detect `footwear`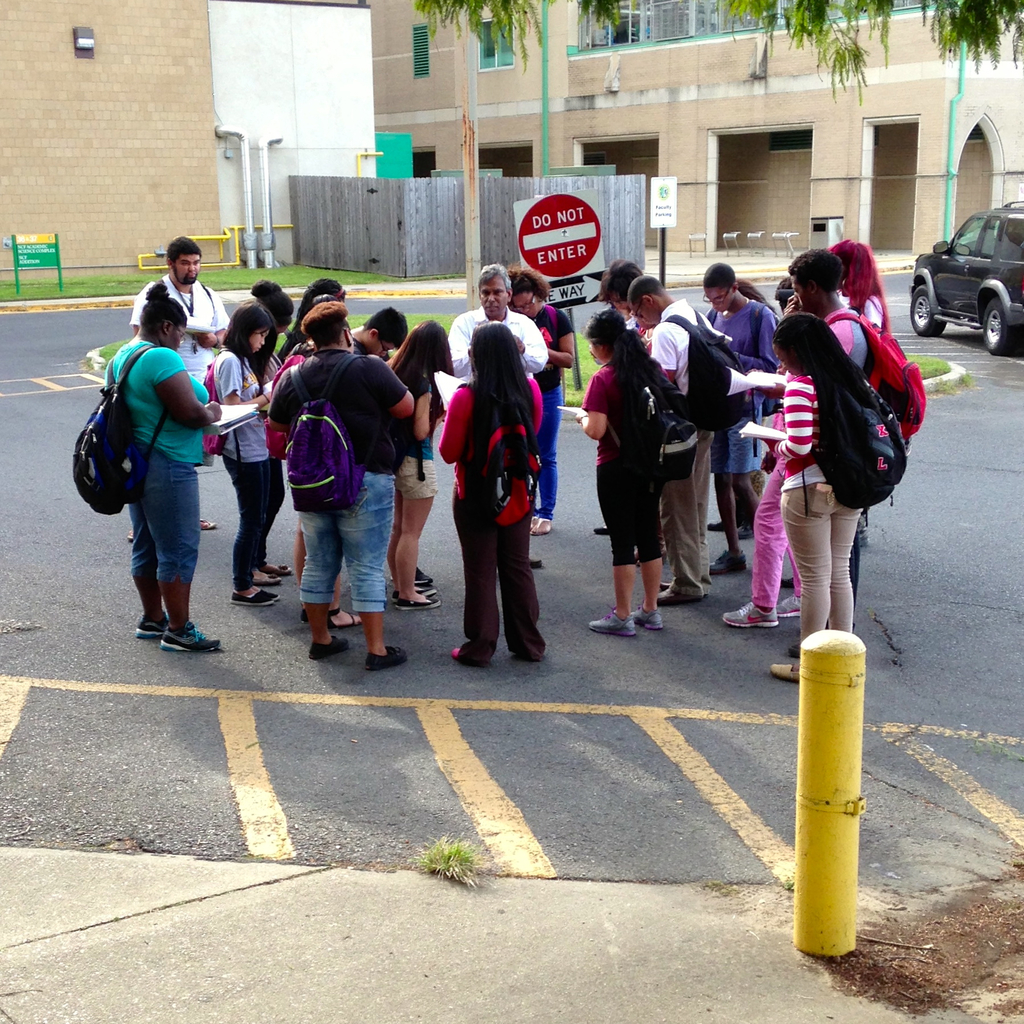
{"left": 125, "top": 529, "right": 134, "bottom": 541}
